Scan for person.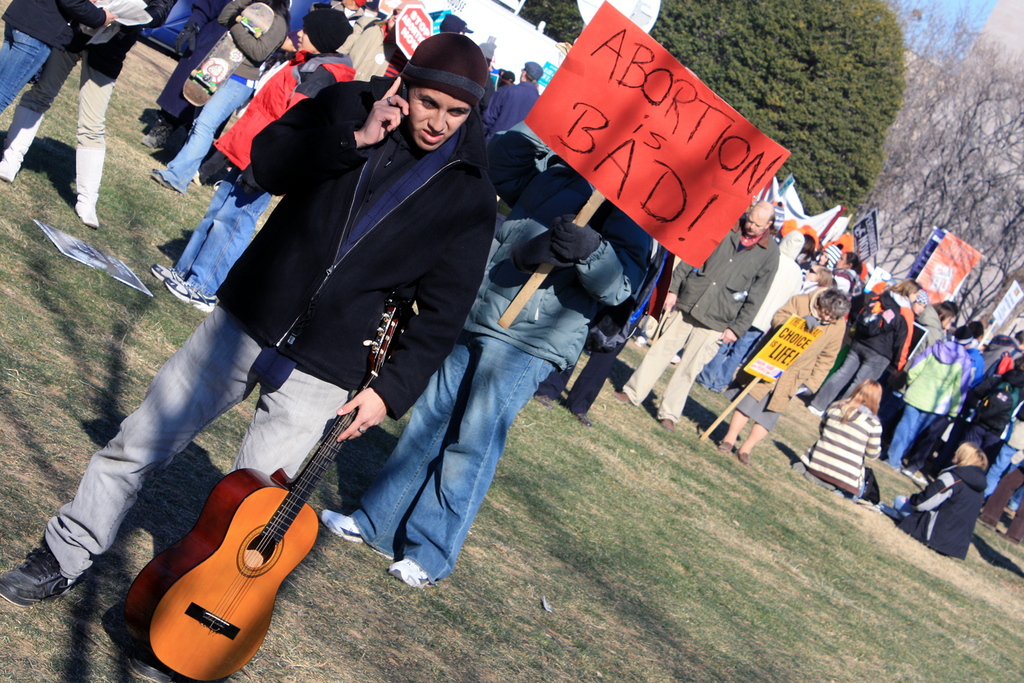
Scan result: x1=156 y1=8 x2=347 y2=309.
